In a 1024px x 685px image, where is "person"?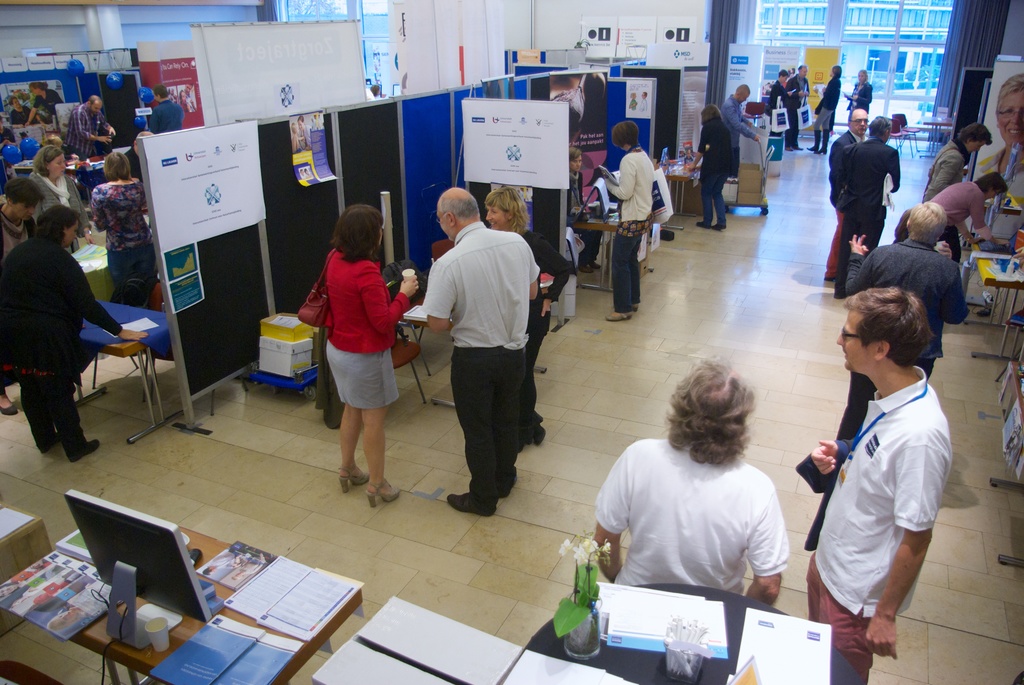
rect(589, 358, 784, 607).
